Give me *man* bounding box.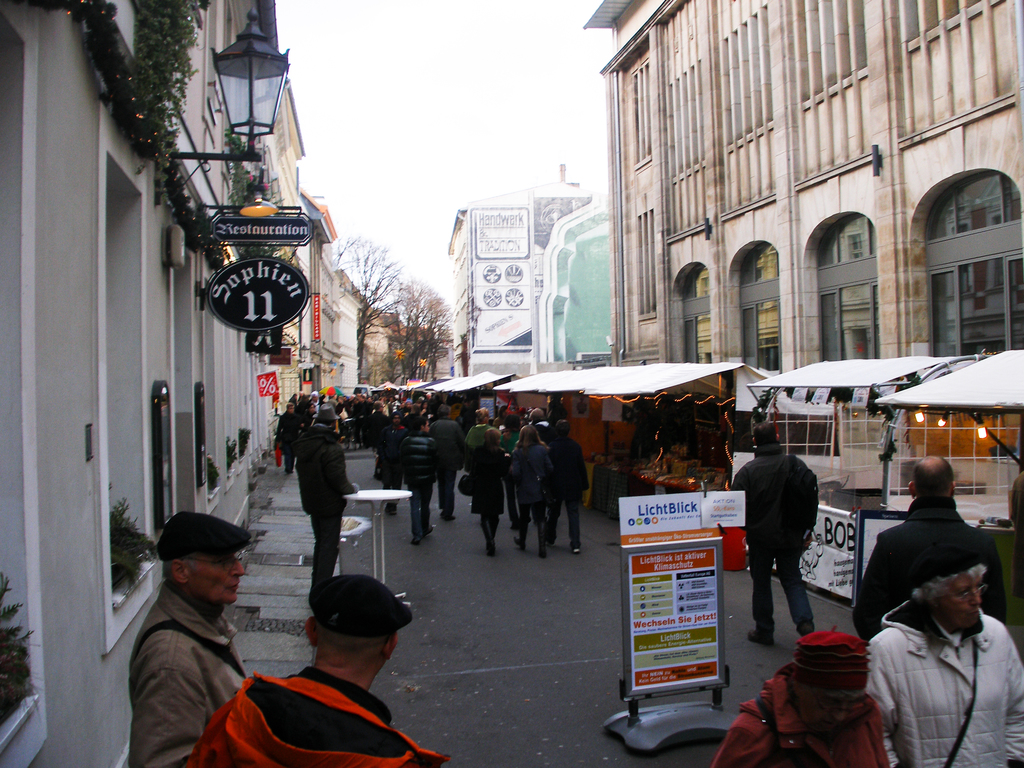
{"left": 529, "top": 406, "right": 552, "bottom": 437}.
